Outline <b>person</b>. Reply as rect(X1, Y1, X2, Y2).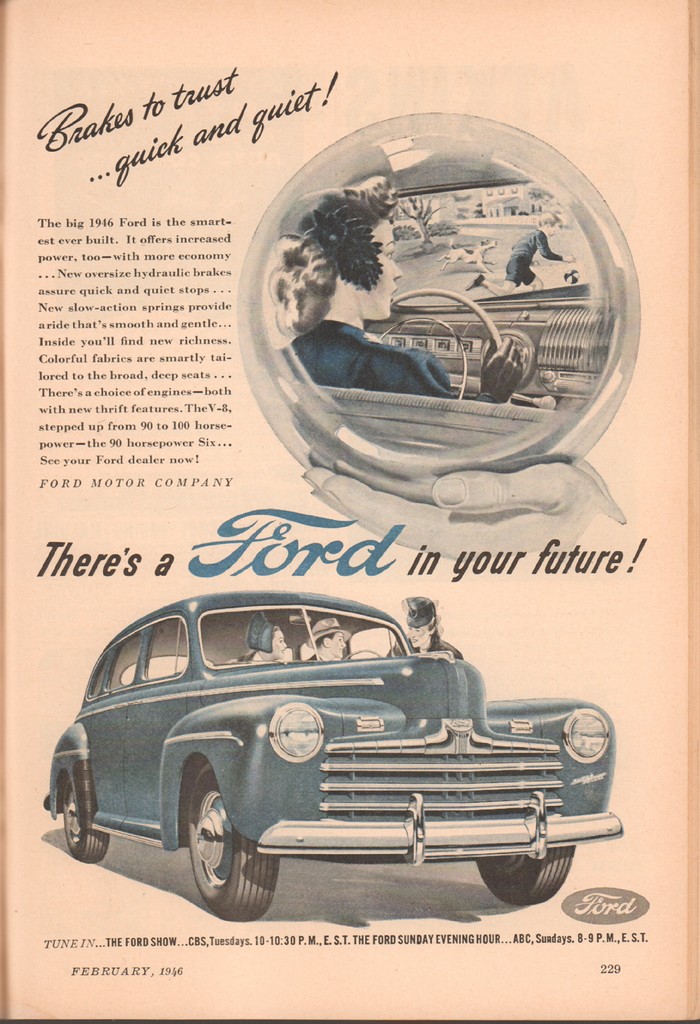
rect(266, 171, 527, 401).
